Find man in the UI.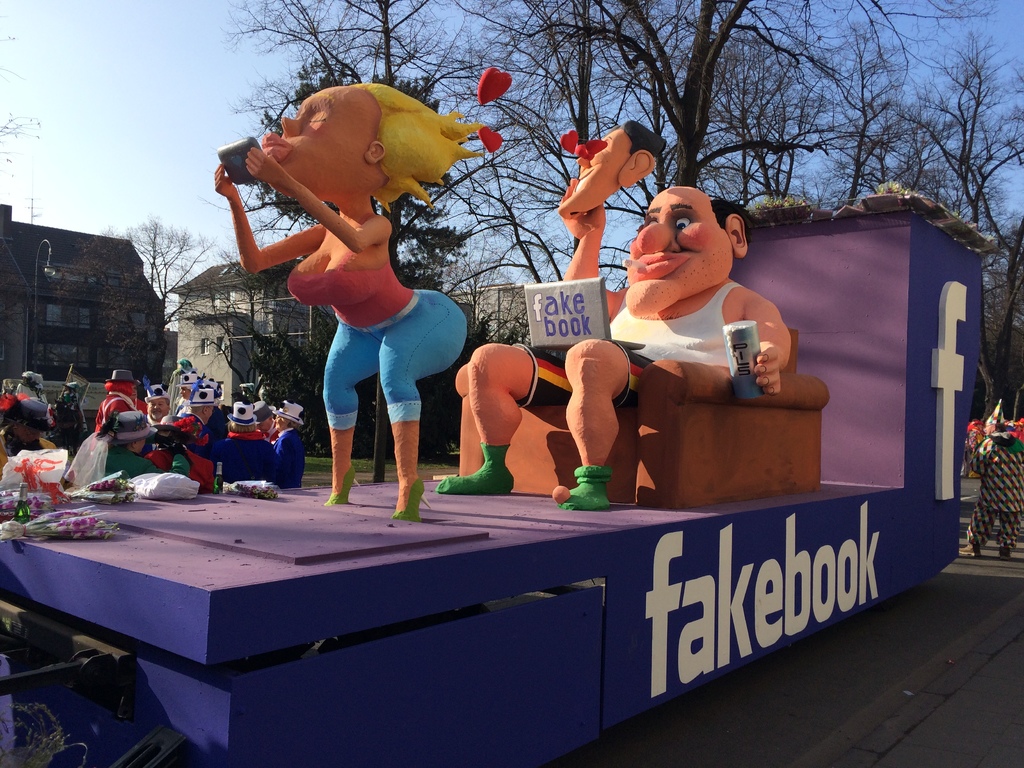
UI element at [439,171,795,509].
